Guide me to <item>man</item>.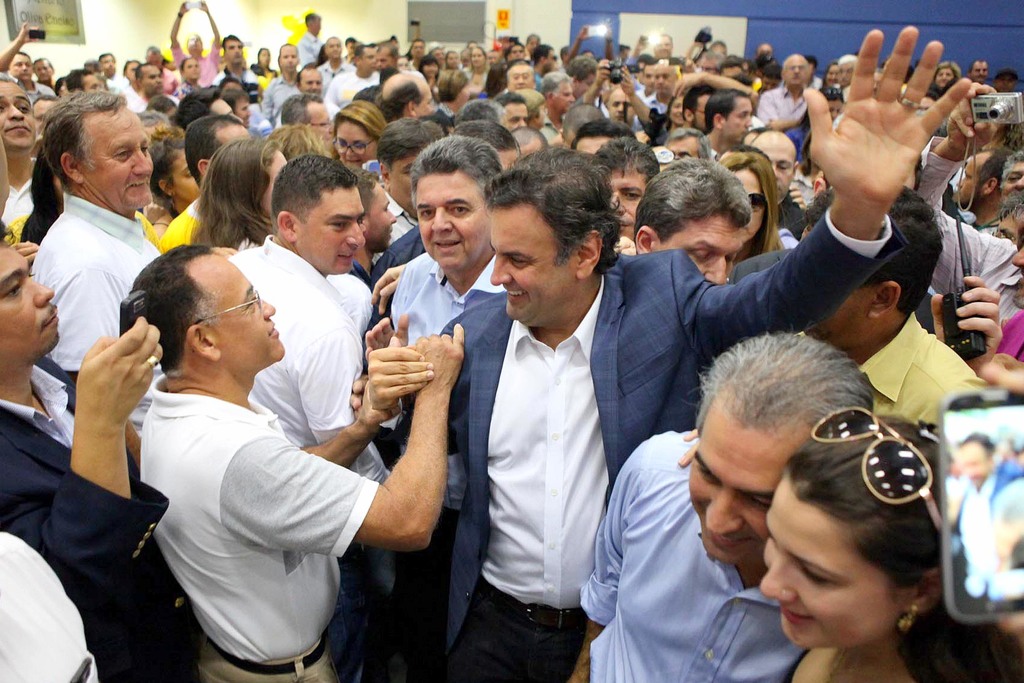
Guidance: 0,76,42,224.
